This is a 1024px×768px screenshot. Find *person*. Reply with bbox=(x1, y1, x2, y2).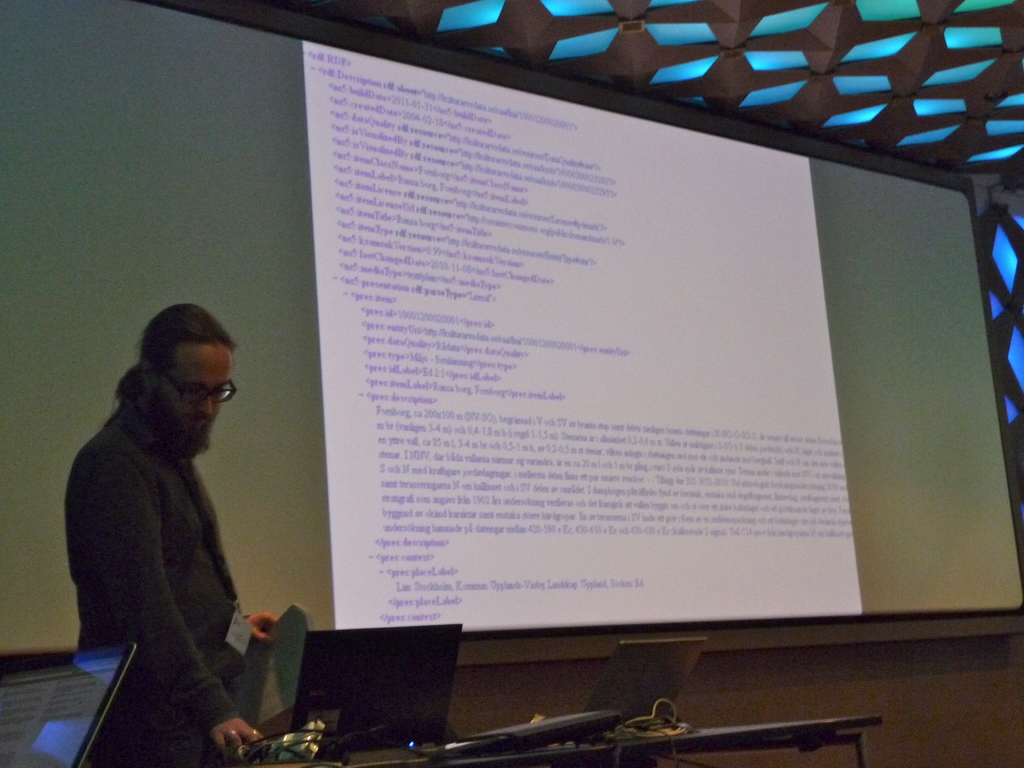
bbox=(57, 278, 297, 751).
